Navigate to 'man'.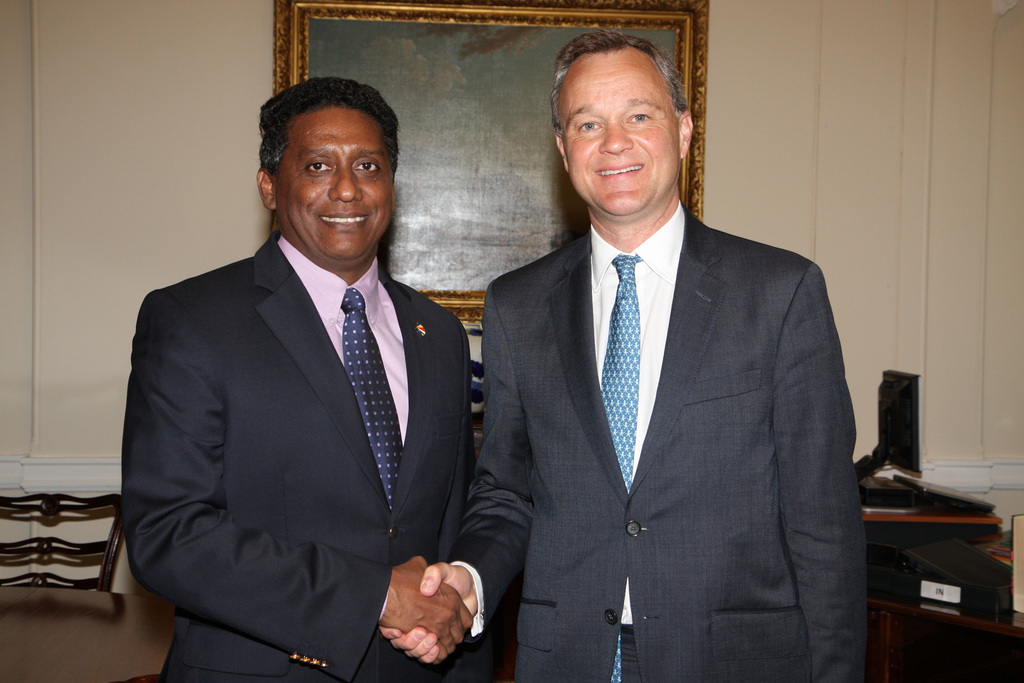
Navigation target: <region>112, 57, 502, 679</region>.
